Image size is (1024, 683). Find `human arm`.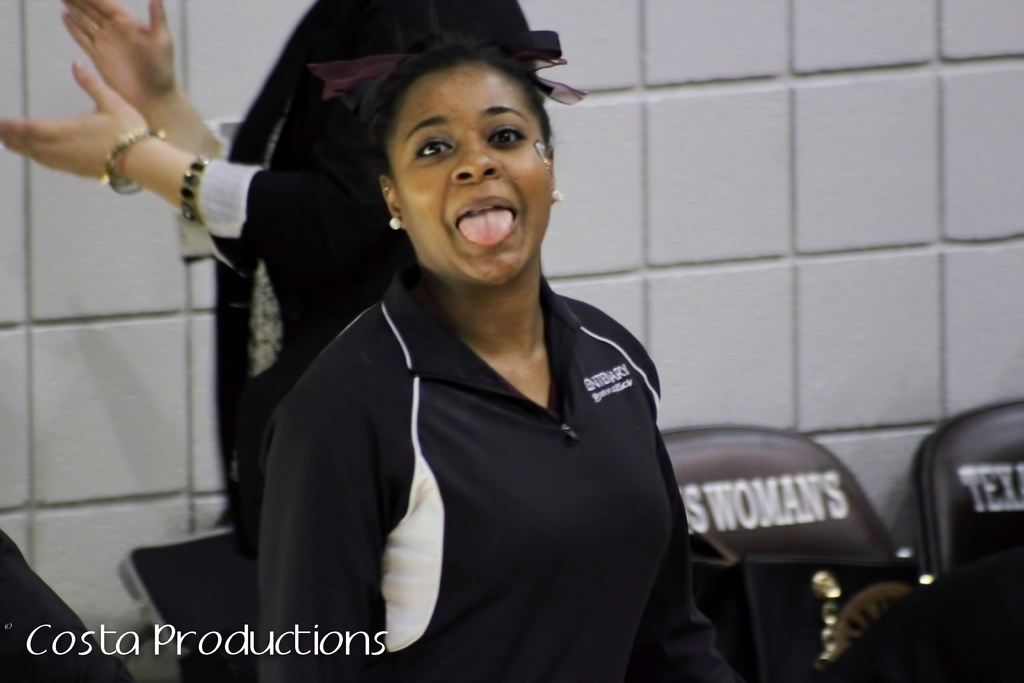
x1=0, y1=60, x2=200, y2=220.
